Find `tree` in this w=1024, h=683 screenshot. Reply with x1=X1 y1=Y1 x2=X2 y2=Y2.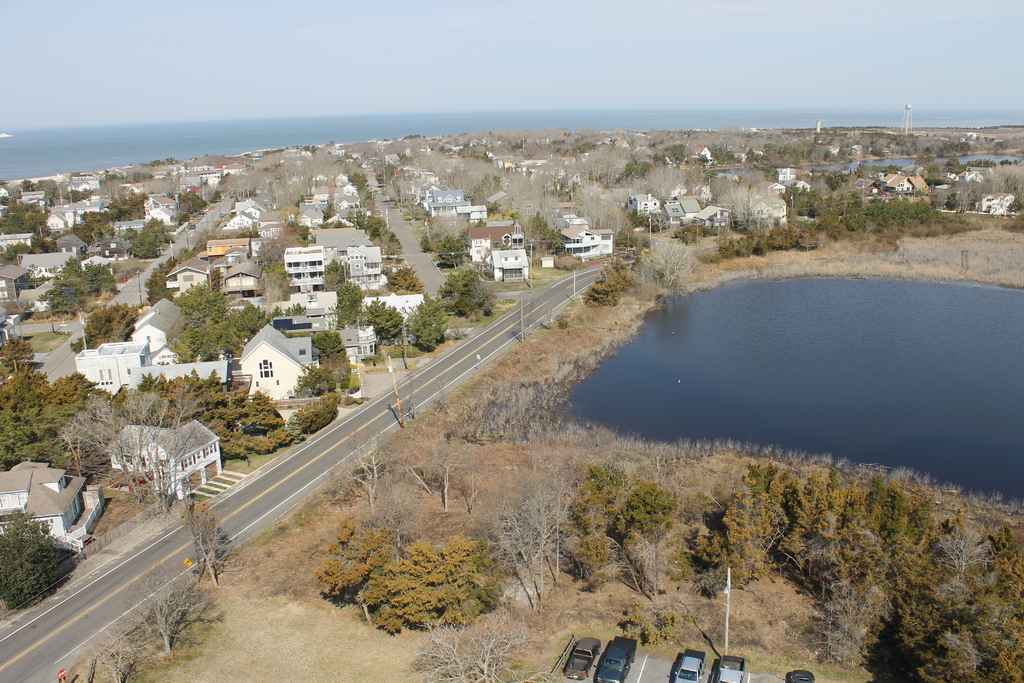
x1=116 y1=573 x2=200 y2=648.
